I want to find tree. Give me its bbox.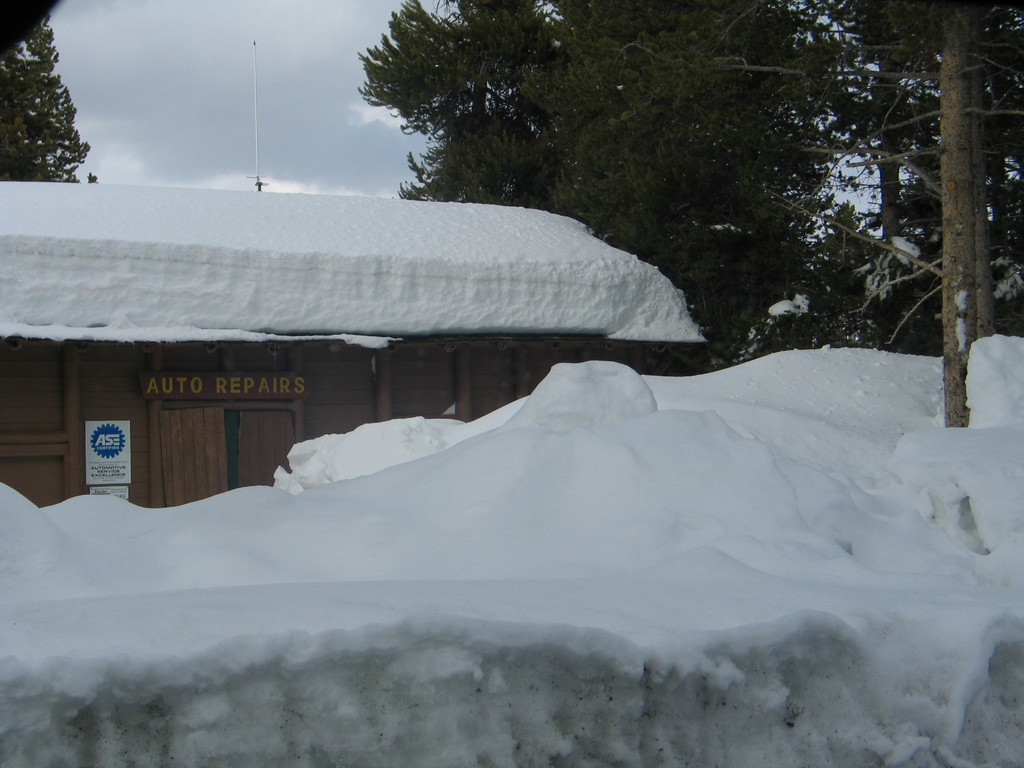
1:1:100:182.
